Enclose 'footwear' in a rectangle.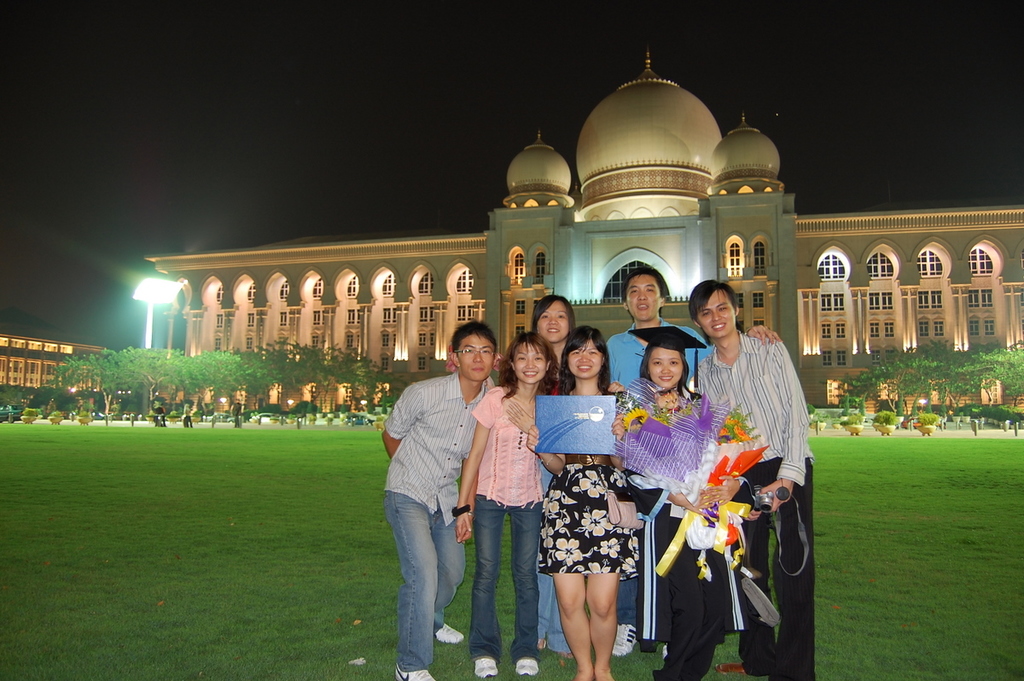
bbox=[396, 666, 430, 680].
